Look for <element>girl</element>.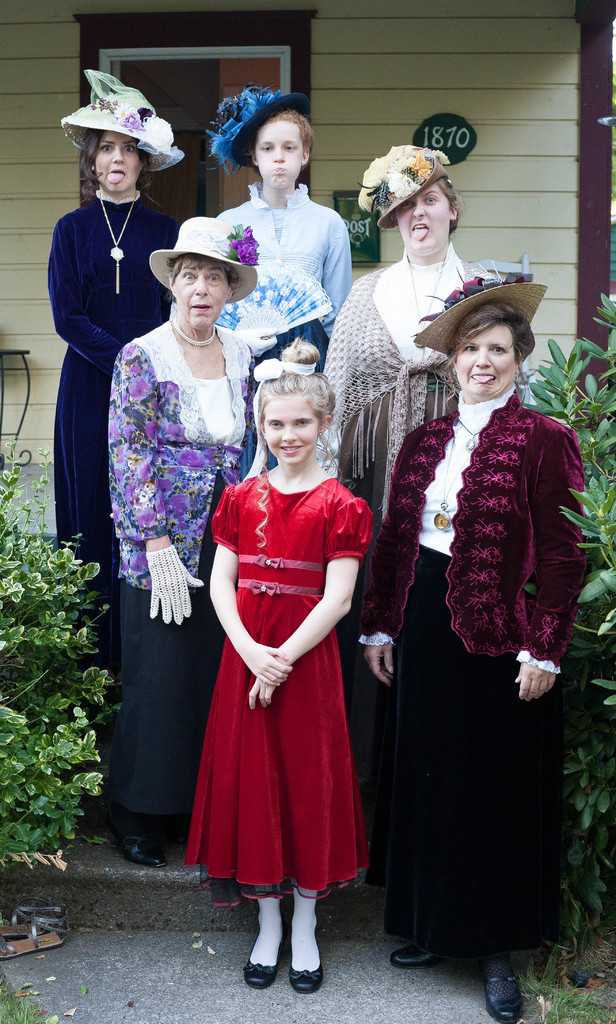
Found: bbox=[221, 80, 354, 335].
